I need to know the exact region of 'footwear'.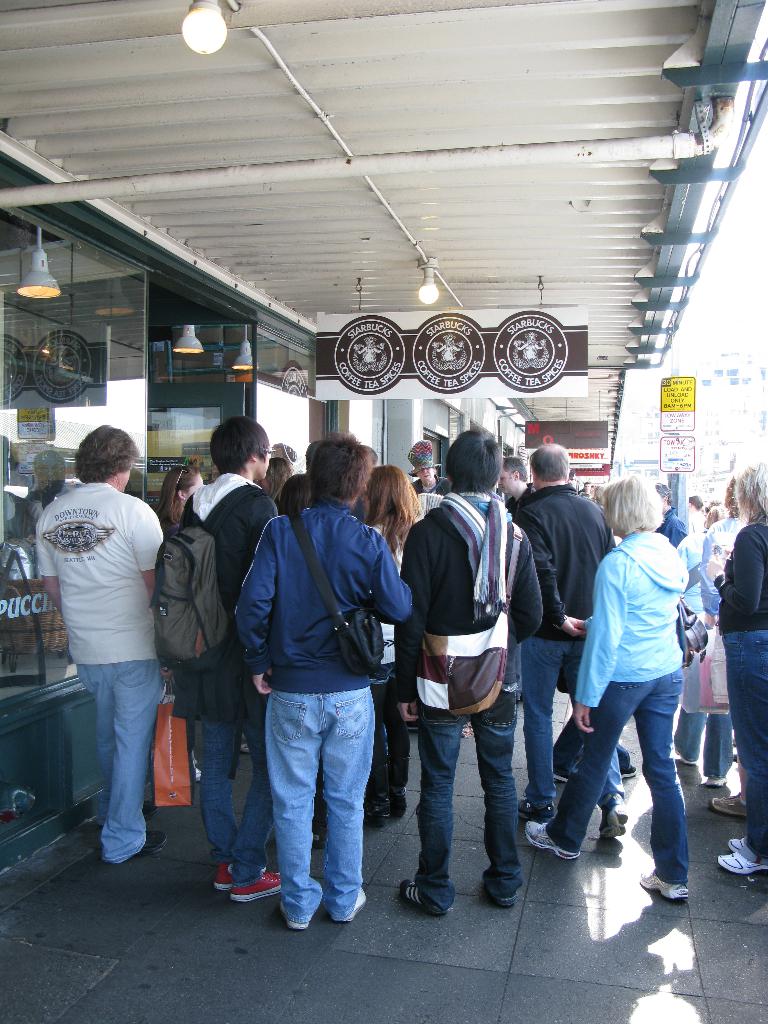
Region: detection(362, 788, 392, 830).
